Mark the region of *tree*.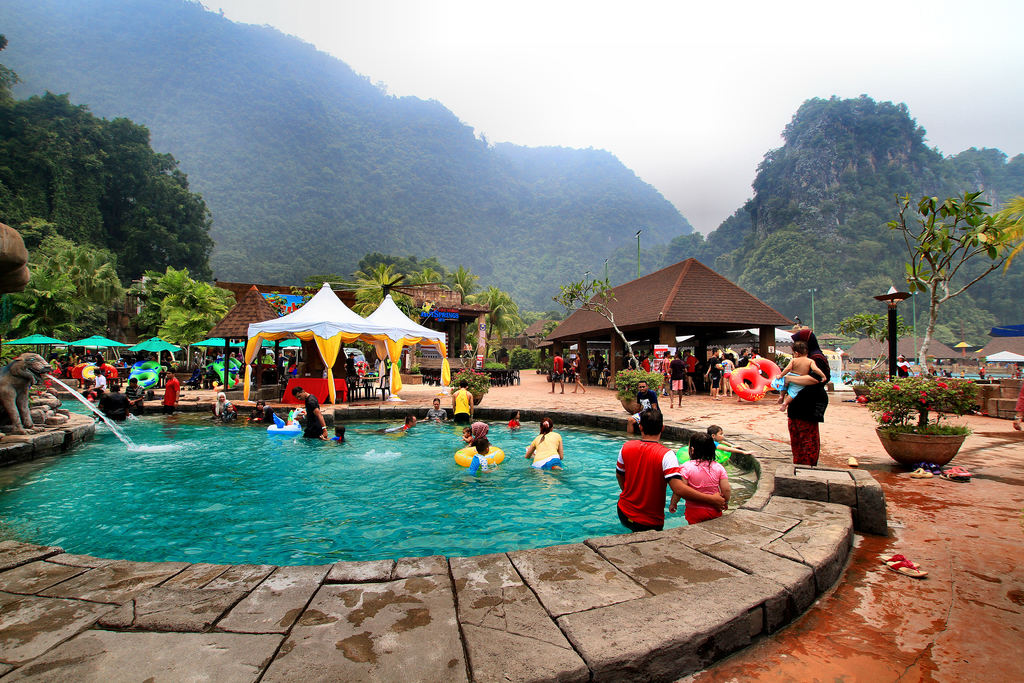
Region: box(829, 315, 886, 365).
